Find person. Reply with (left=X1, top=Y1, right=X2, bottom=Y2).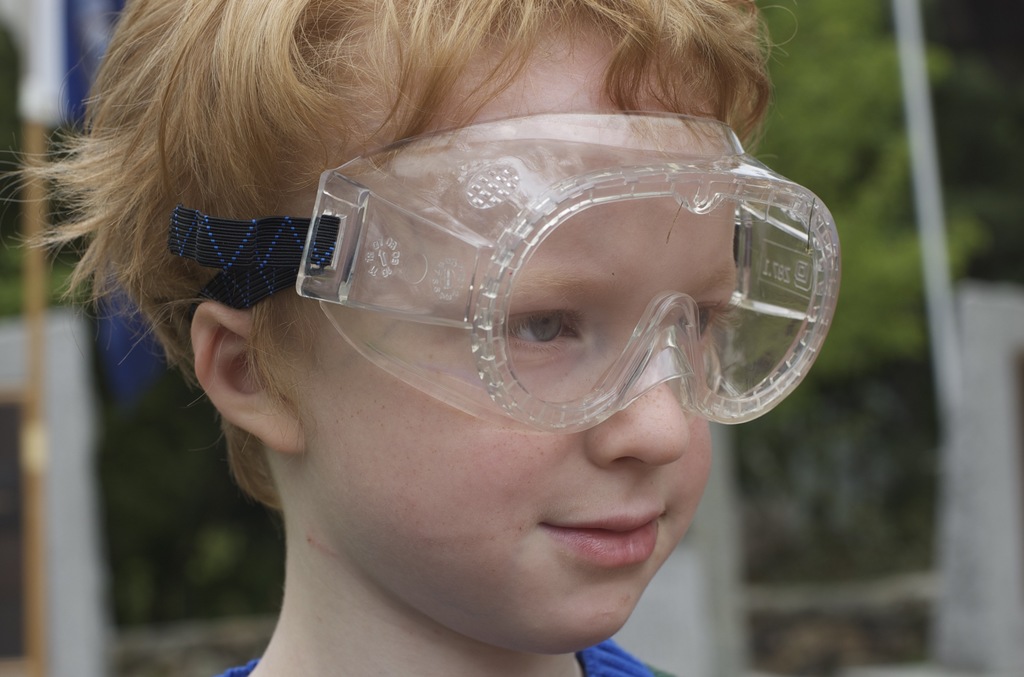
(left=58, top=19, right=862, bottom=674).
